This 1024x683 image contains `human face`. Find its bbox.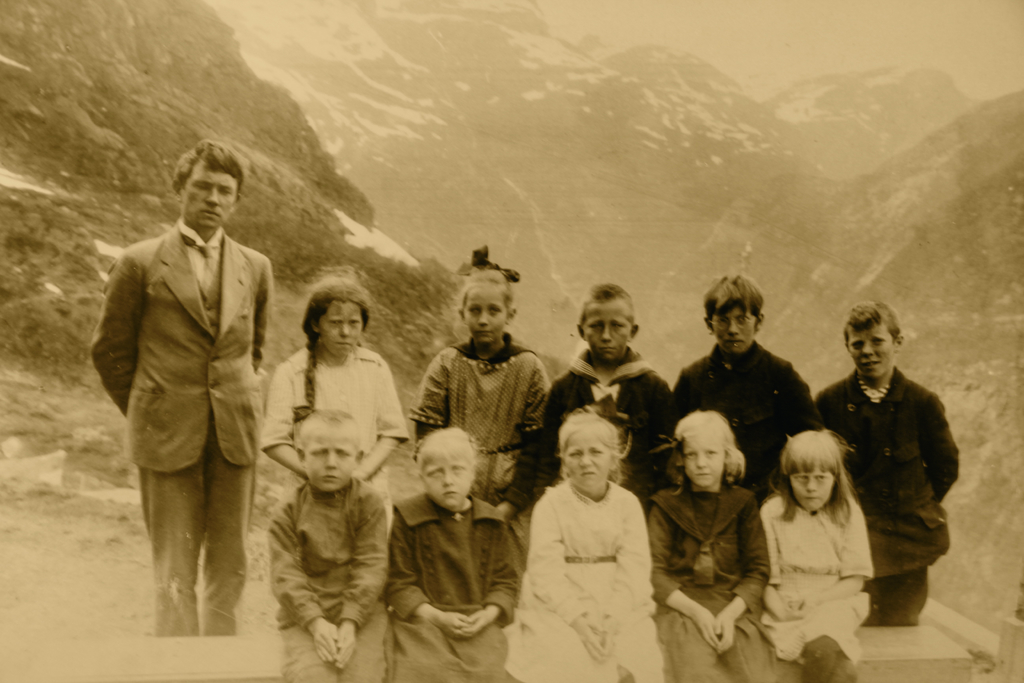
box=[849, 329, 894, 379].
